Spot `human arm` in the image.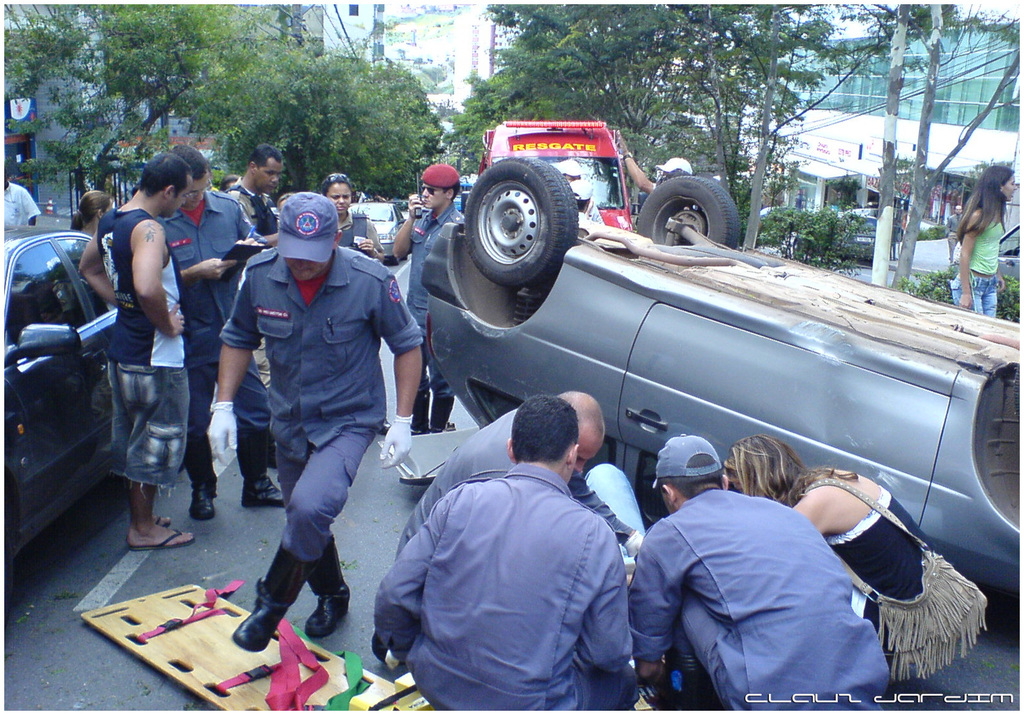
`human arm` found at 372/485/460/662.
